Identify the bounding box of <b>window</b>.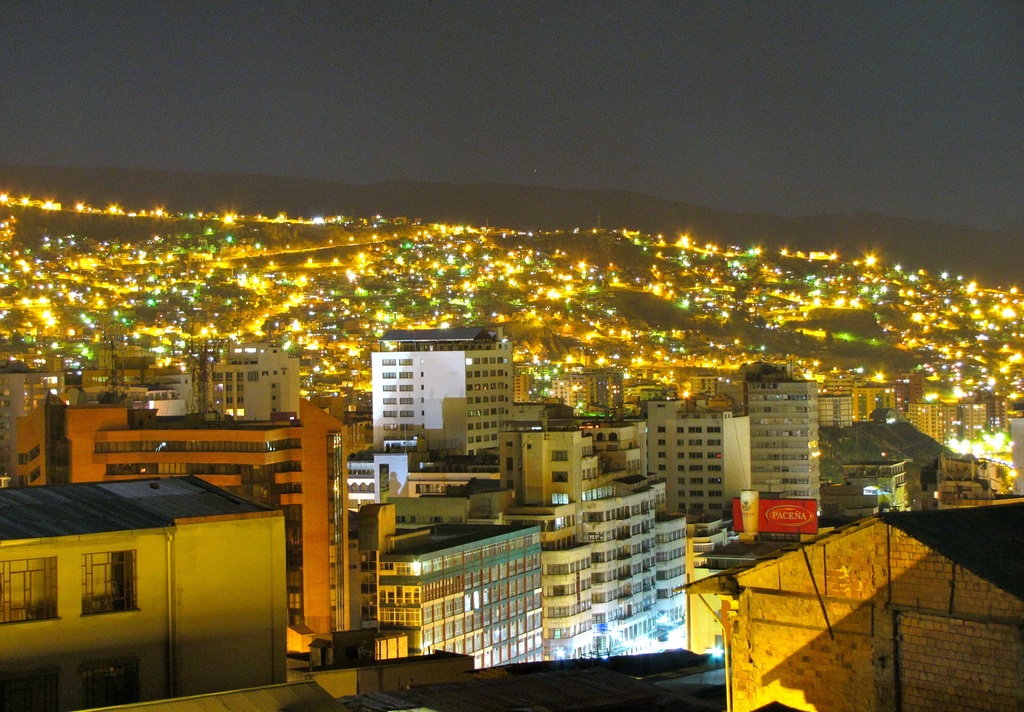
{"left": 84, "top": 550, "right": 138, "bottom": 620}.
